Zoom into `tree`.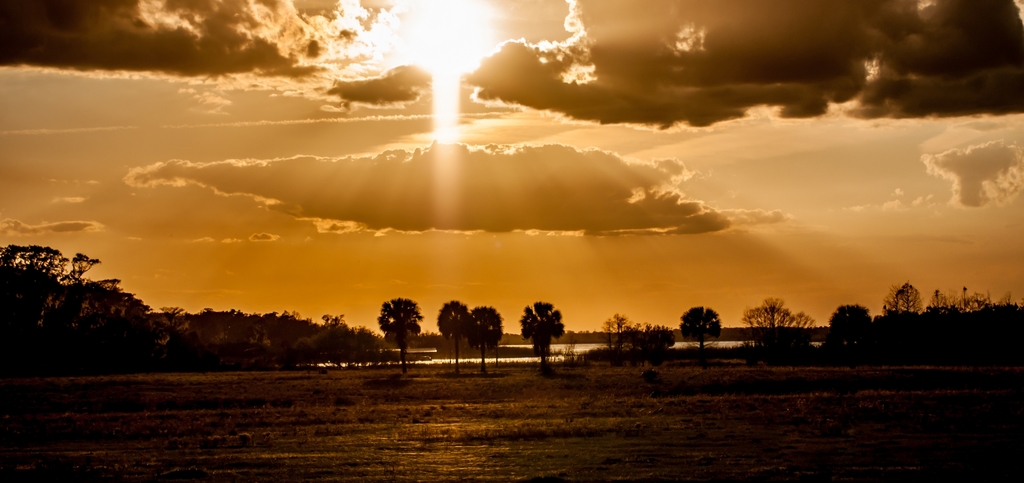
Zoom target: <region>633, 328, 676, 361</region>.
